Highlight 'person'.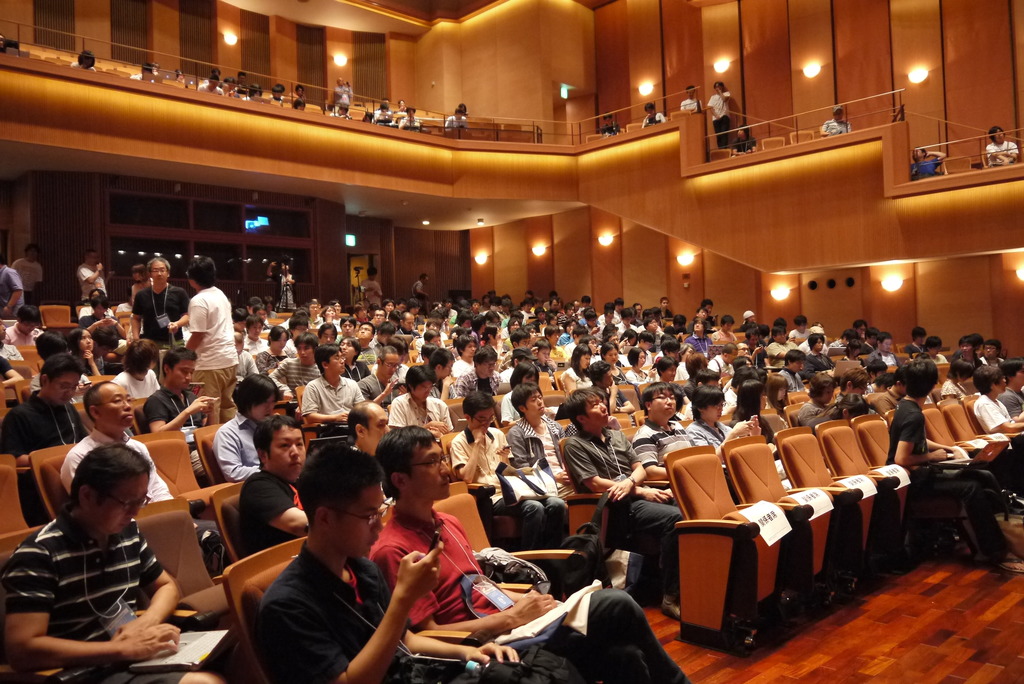
Highlighted region: 387 366 456 436.
